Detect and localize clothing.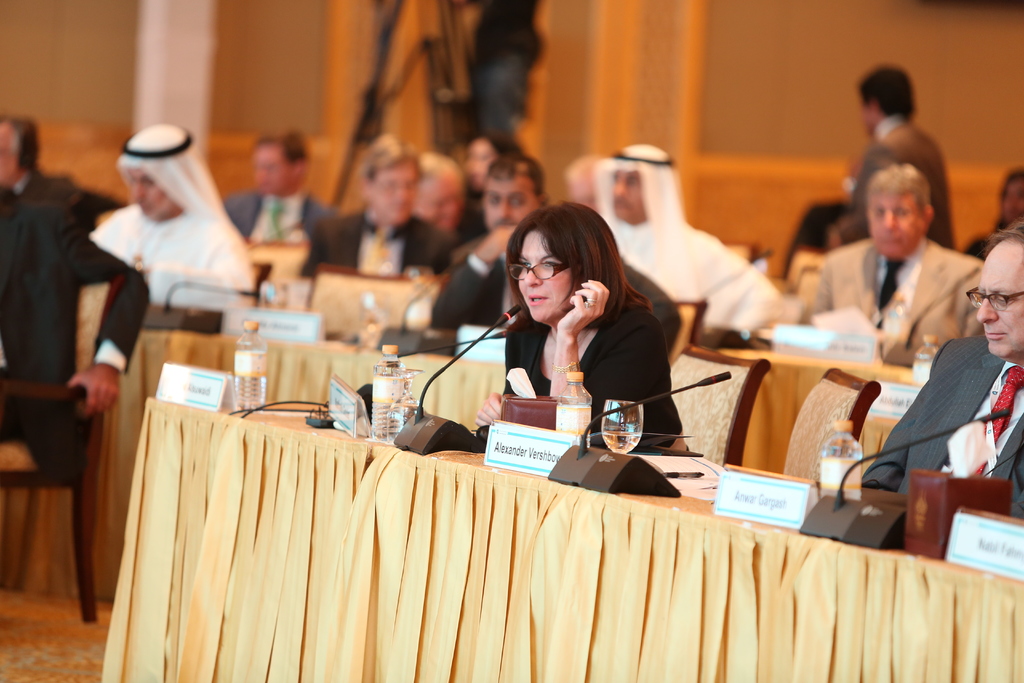
Localized at <region>88, 120, 258, 320</region>.
